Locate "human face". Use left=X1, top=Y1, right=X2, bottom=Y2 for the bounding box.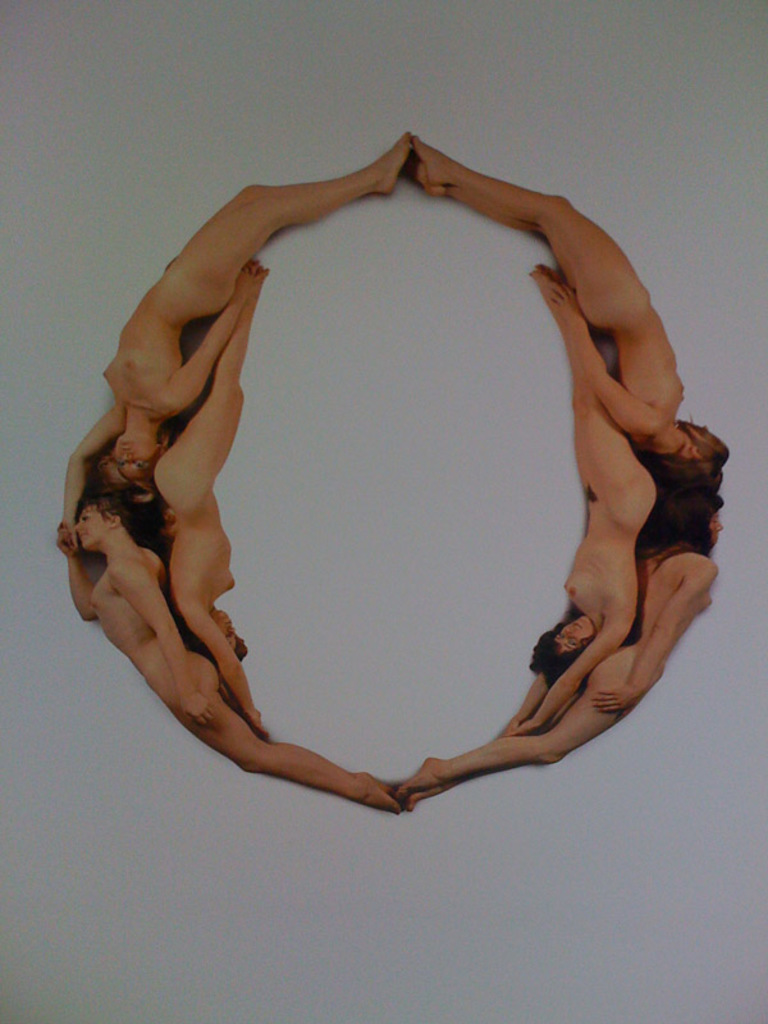
left=658, top=431, right=708, bottom=461.
